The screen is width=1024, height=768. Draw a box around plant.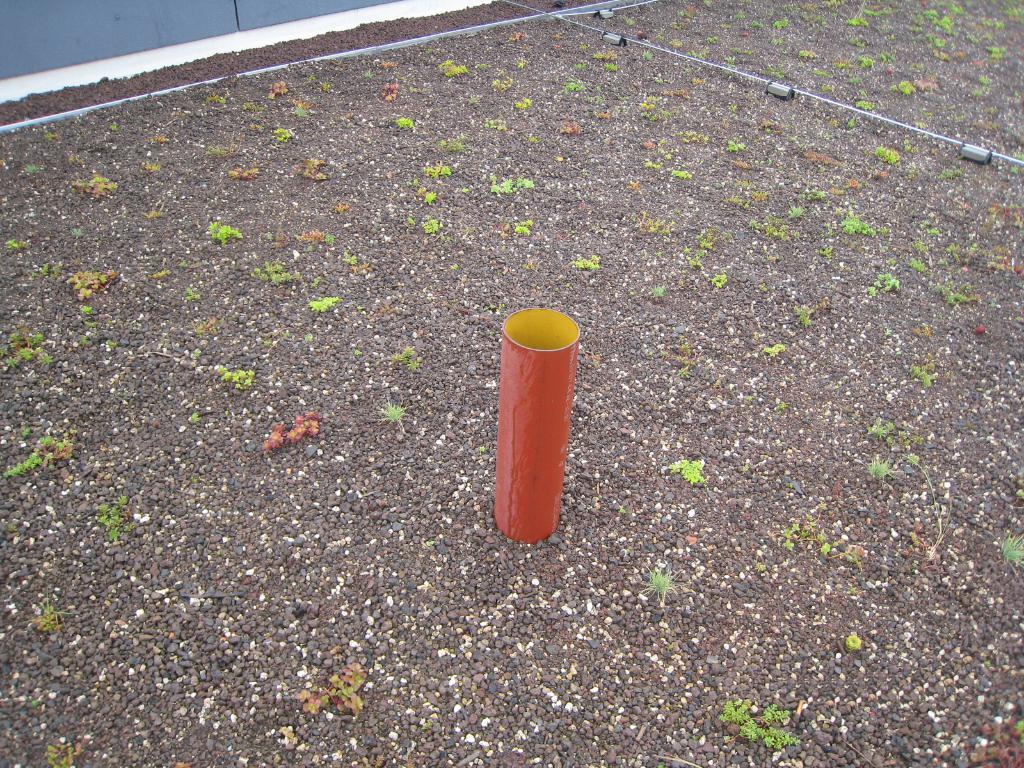
x1=973, y1=324, x2=988, y2=338.
